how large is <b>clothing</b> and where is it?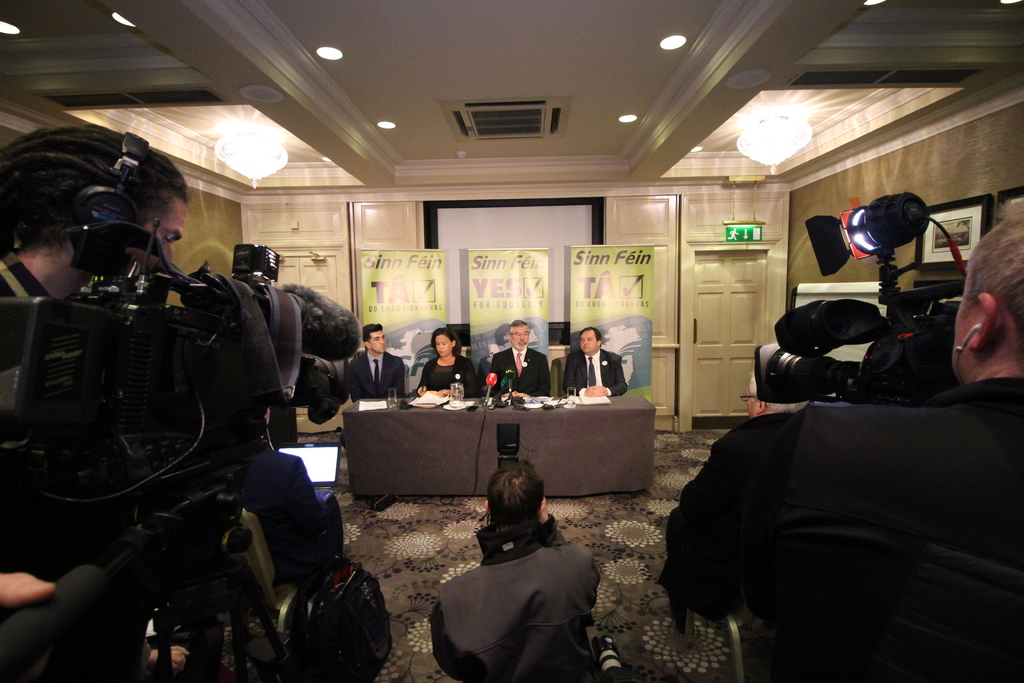
Bounding box: x1=570 y1=352 x2=627 y2=386.
